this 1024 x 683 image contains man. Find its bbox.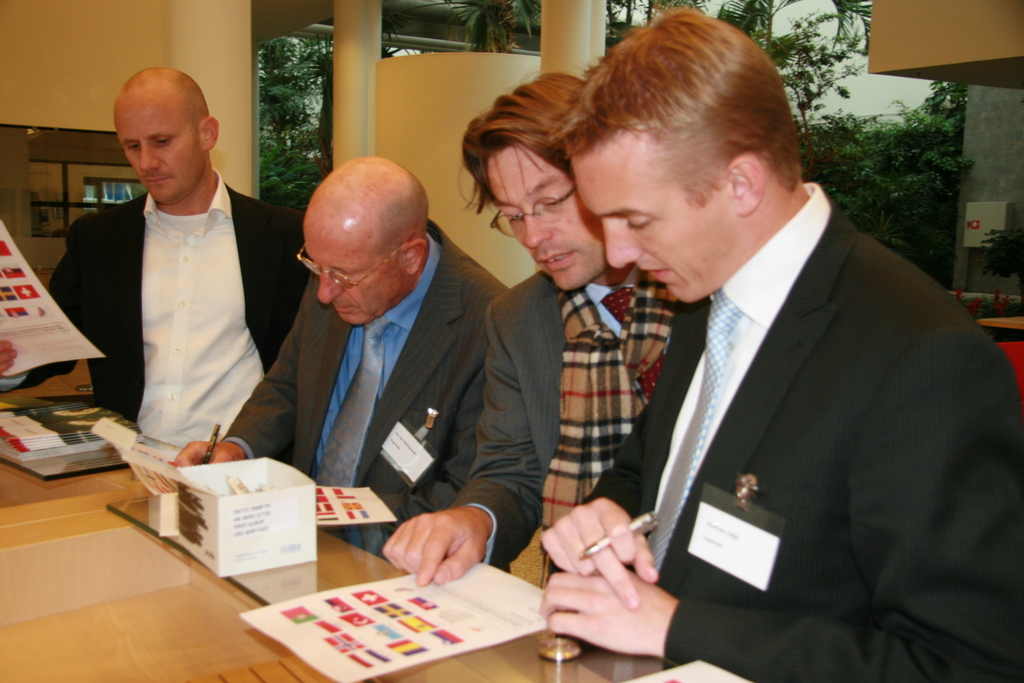
bbox=[531, 6, 1023, 682].
